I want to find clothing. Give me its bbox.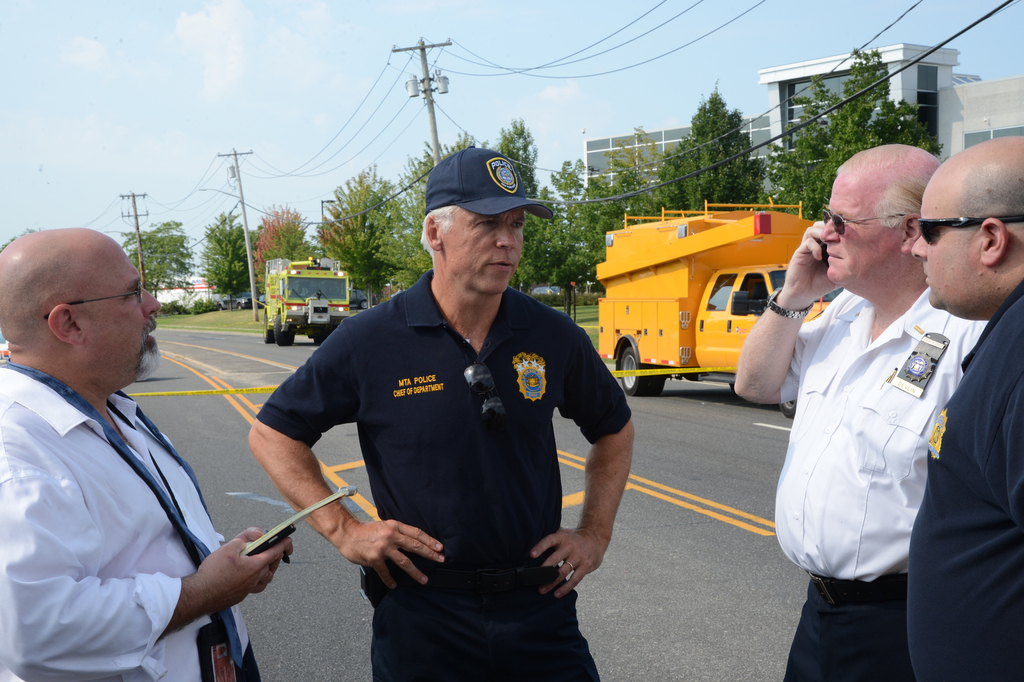
Rect(906, 279, 1023, 681).
